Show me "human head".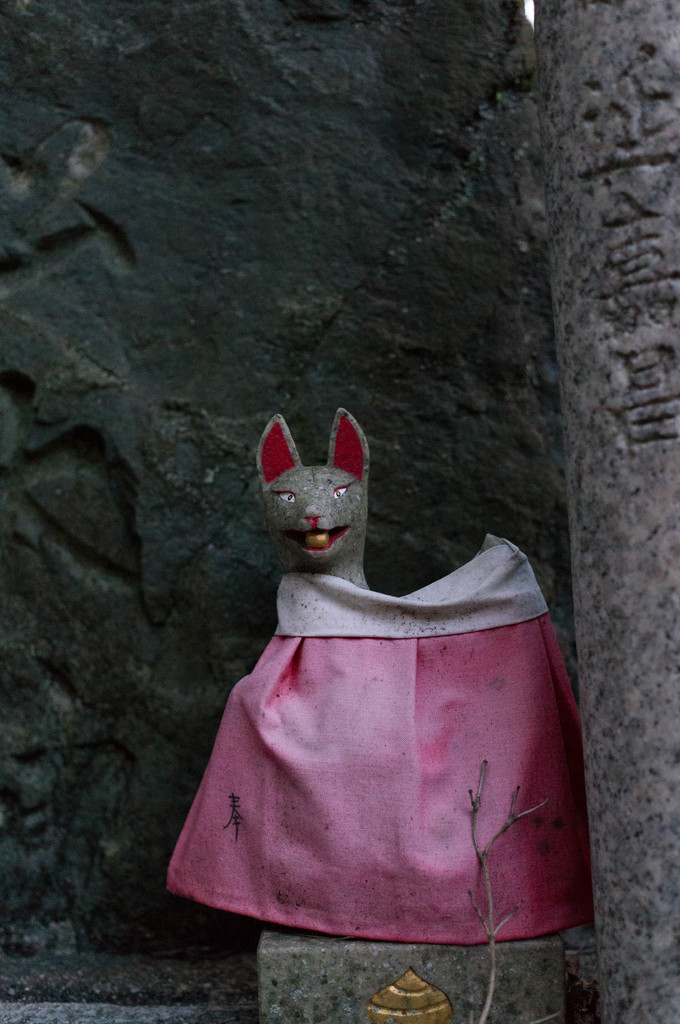
"human head" is here: (x1=260, y1=426, x2=382, y2=605).
